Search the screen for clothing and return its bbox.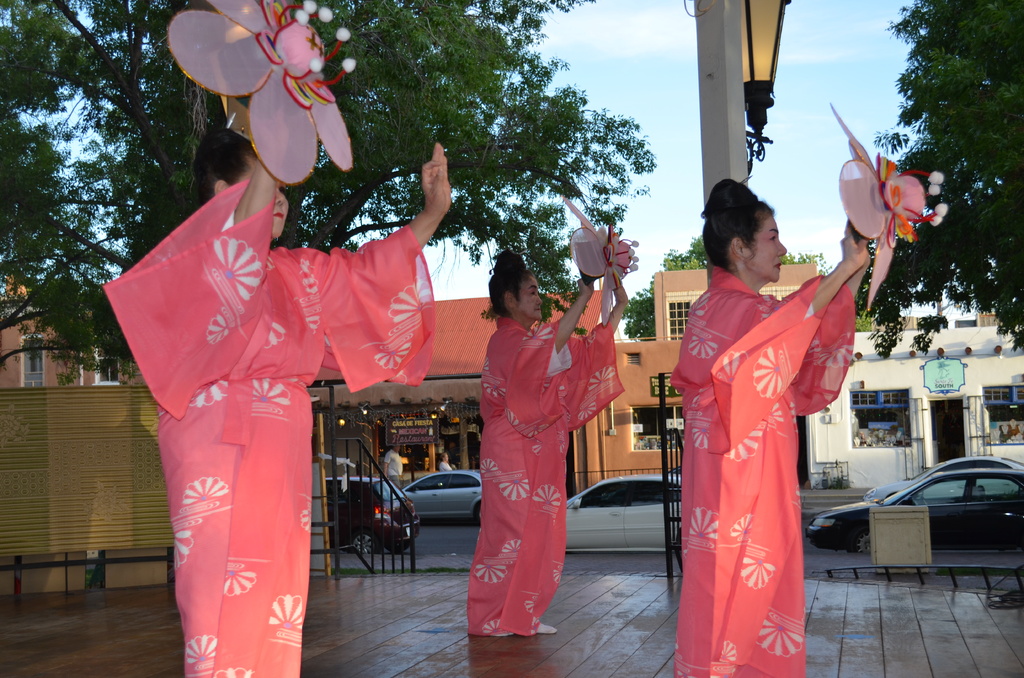
Found: box=[383, 449, 403, 478].
